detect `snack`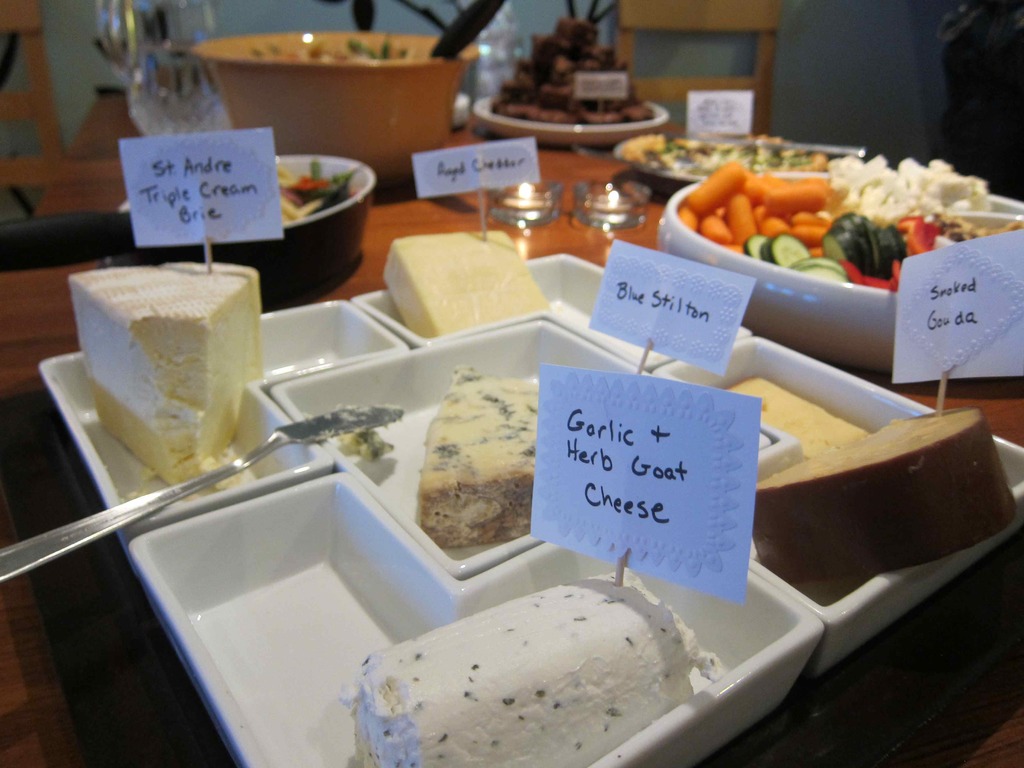
490 12 666 135
